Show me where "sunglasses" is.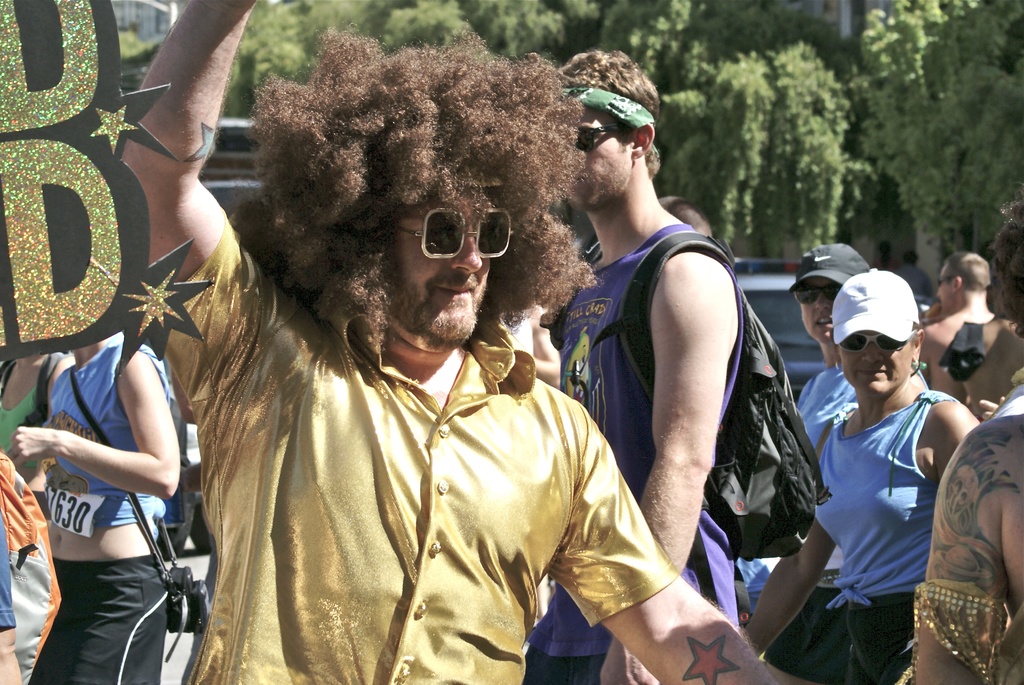
"sunglasses" is at rect(940, 275, 955, 287).
